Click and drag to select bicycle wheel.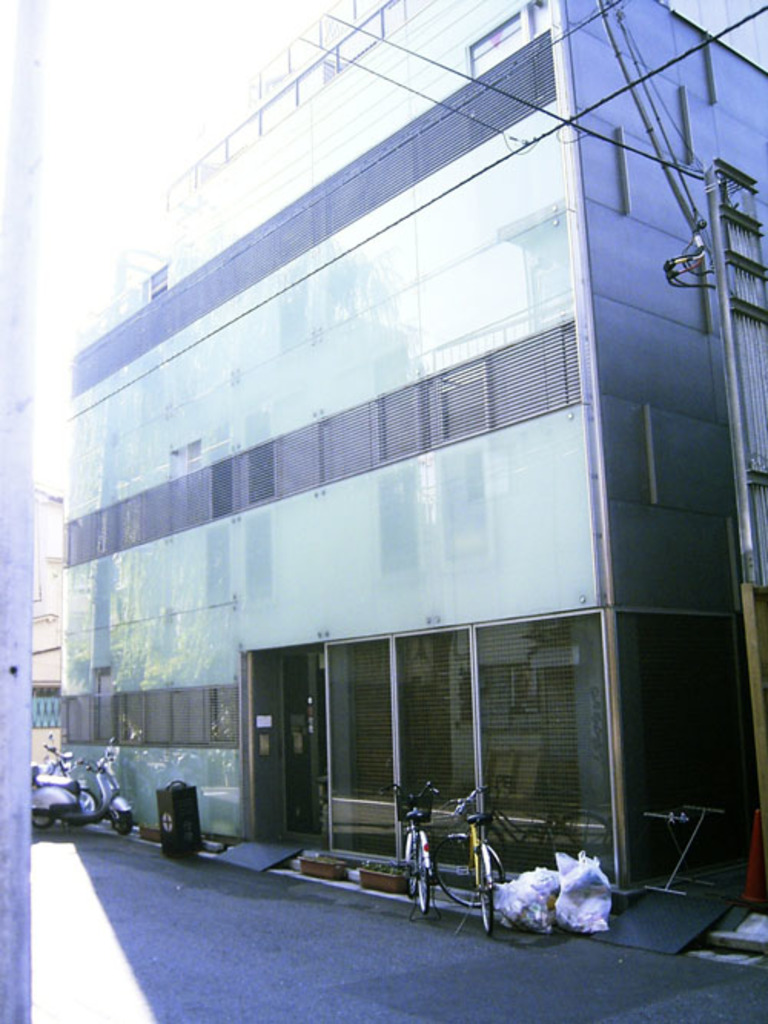
Selection: box=[429, 832, 510, 907].
